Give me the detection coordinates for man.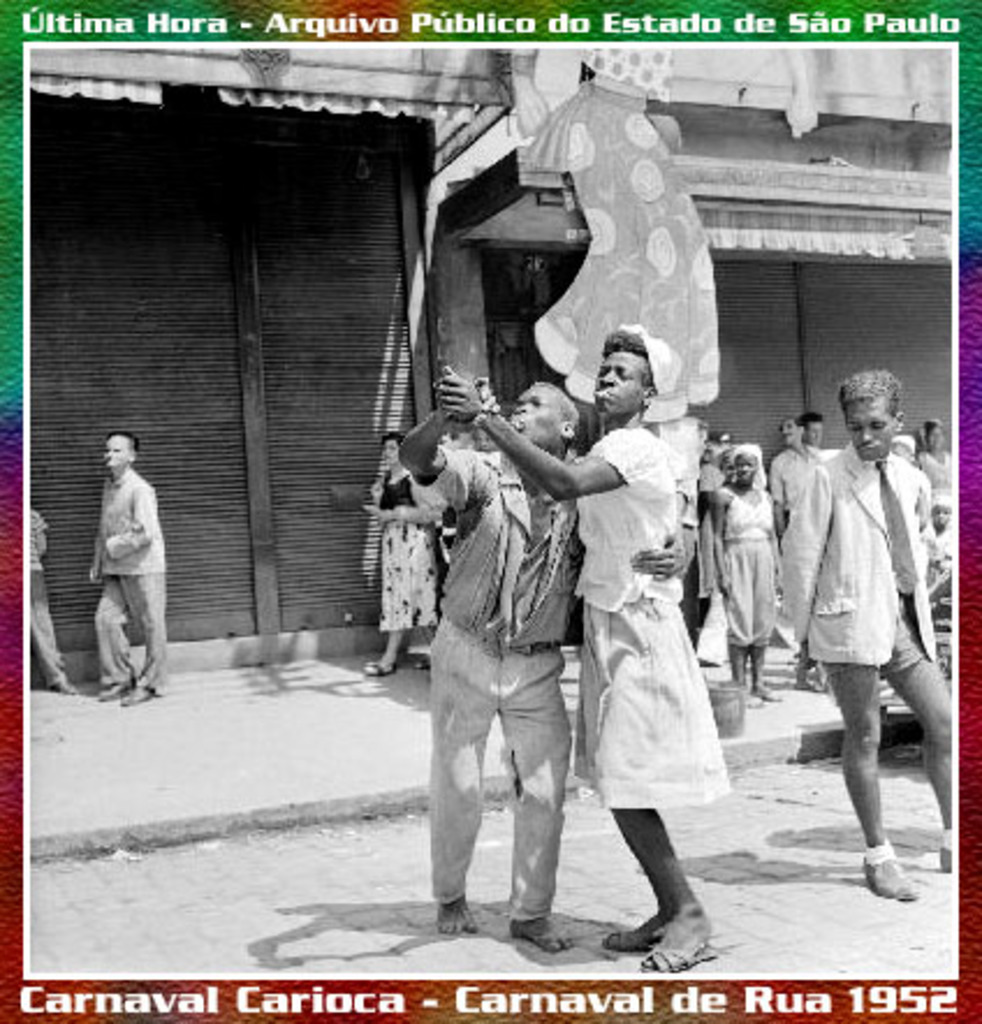
<bbox>692, 429, 785, 665</bbox>.
